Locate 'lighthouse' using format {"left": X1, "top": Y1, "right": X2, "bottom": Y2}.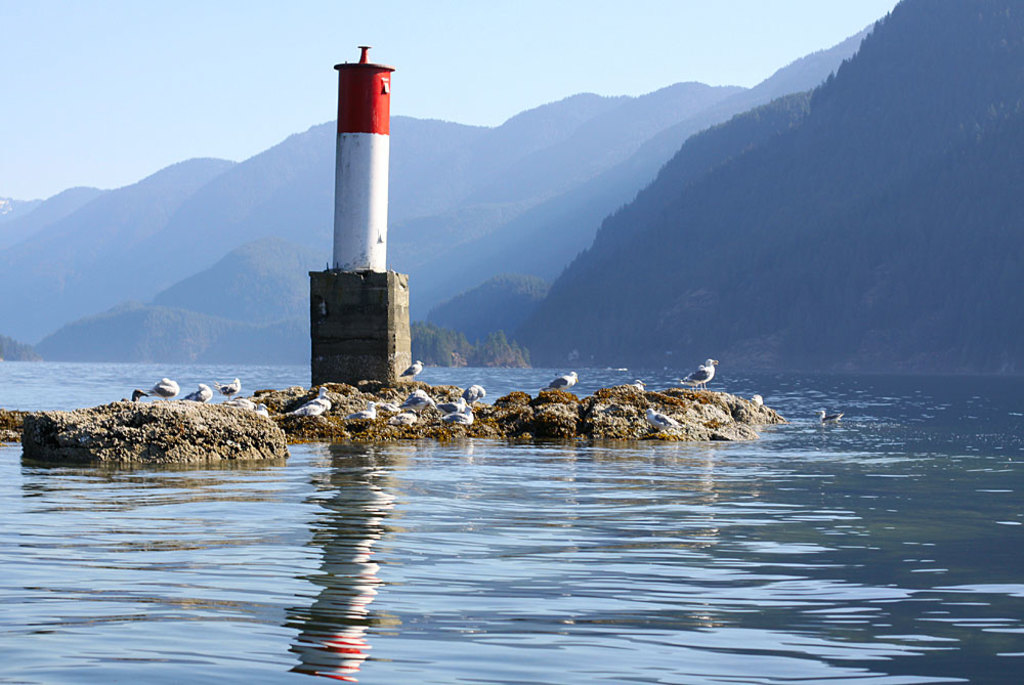
{"left": 279, "top": 14, "right": 418, "bottom": 420}.
